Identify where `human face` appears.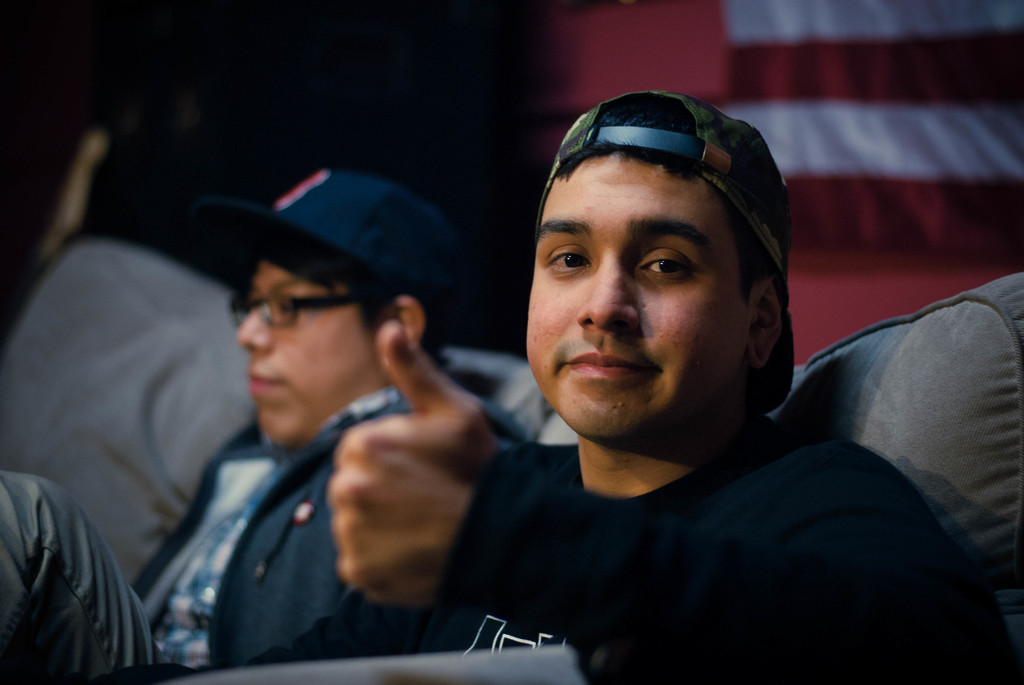
Appears at l=527, t=154, r=750, b=439.
